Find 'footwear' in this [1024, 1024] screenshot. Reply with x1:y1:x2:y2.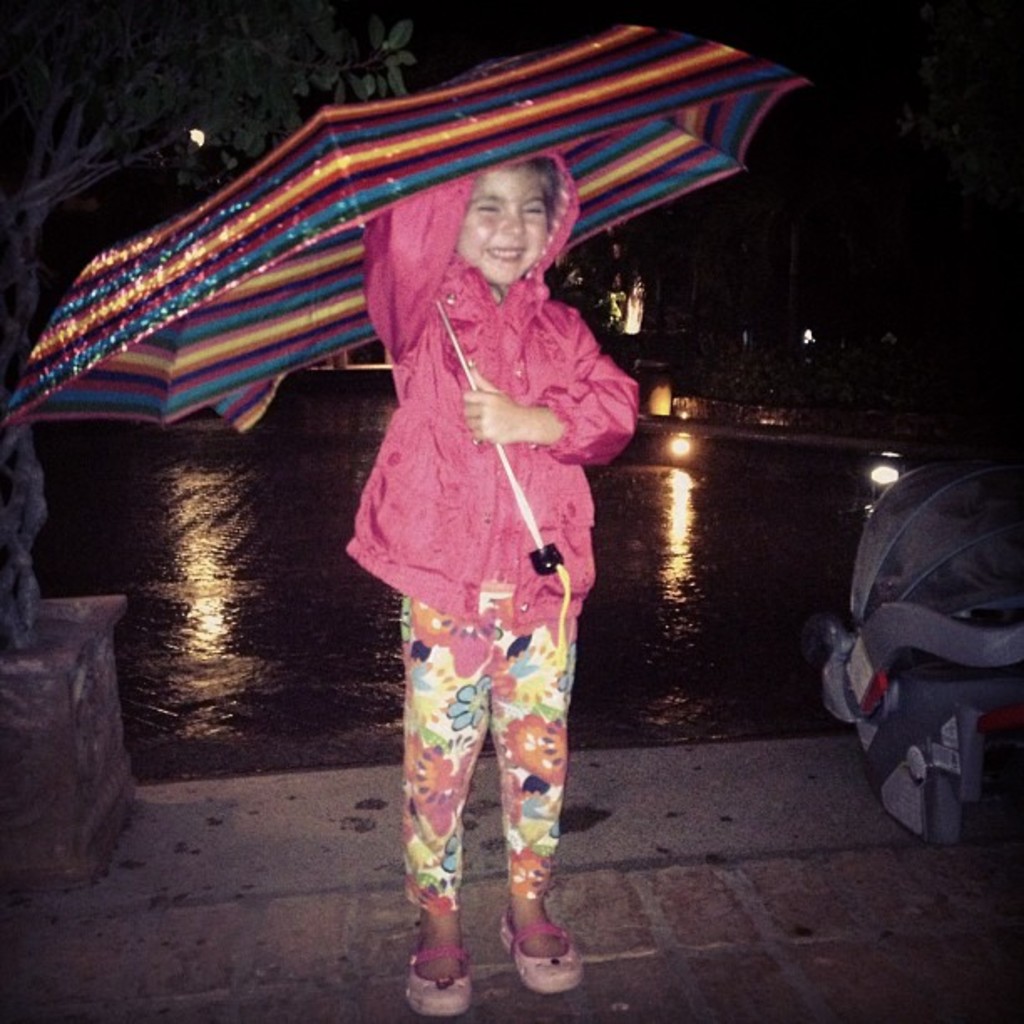
407:940:472:1019.
